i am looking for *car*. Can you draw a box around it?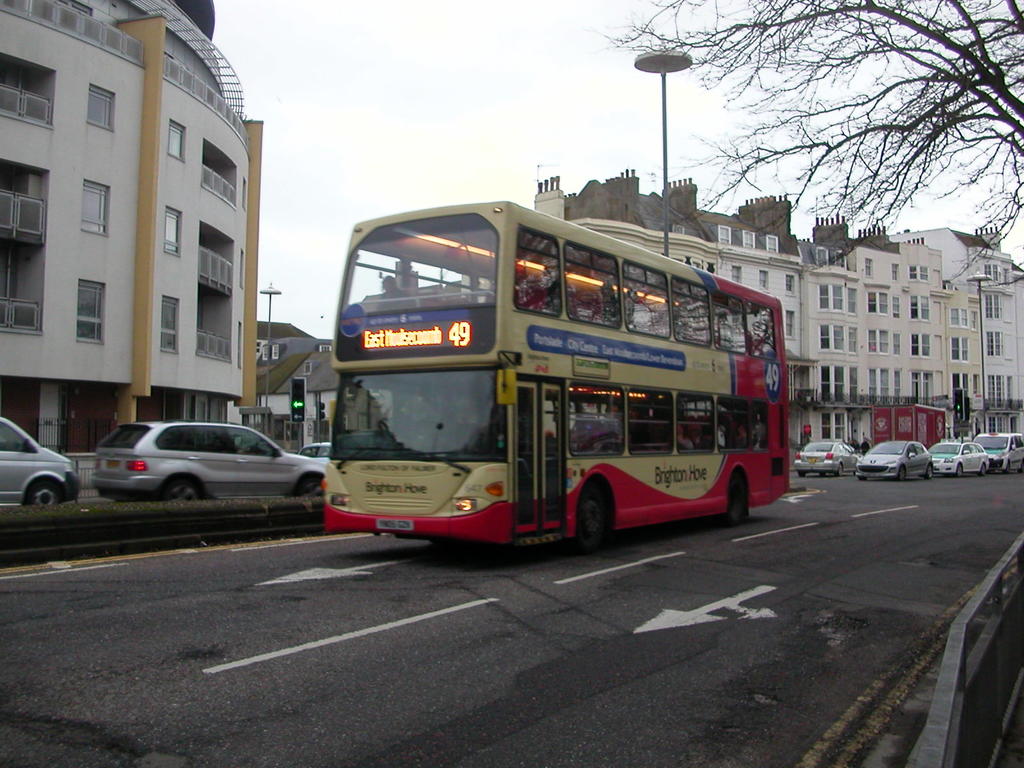
Sure, the bounding box is select_region(0, 415, 76, 504).
